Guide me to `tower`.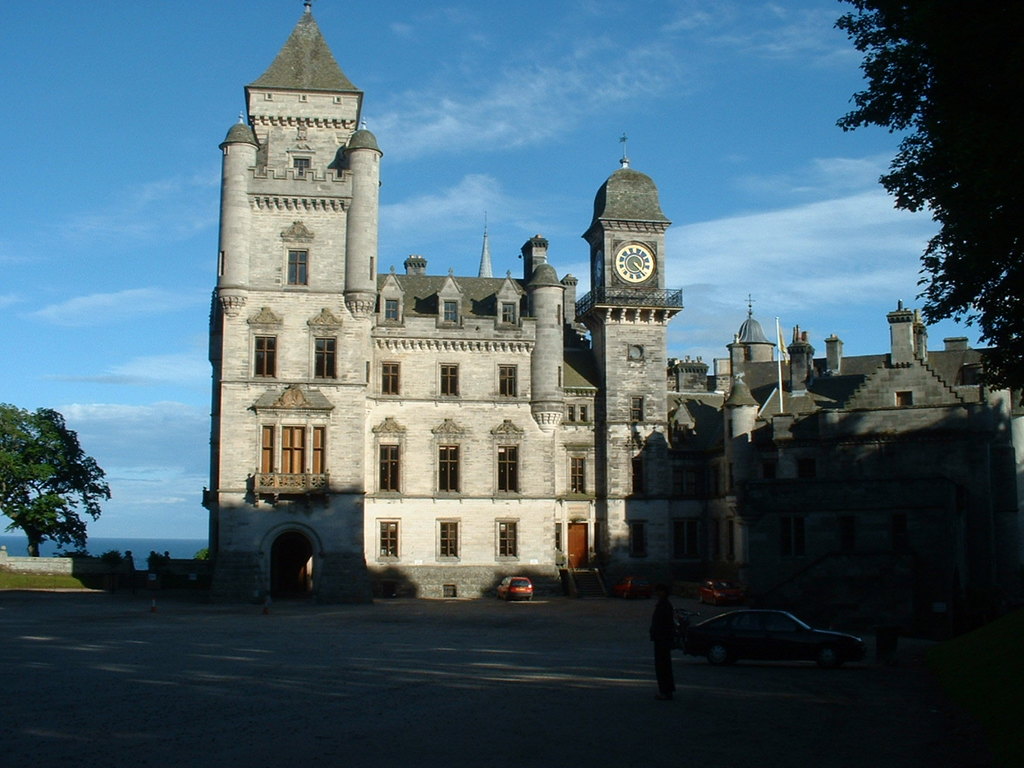
Guidance: <region>890, 296, 932, 366</region>.
